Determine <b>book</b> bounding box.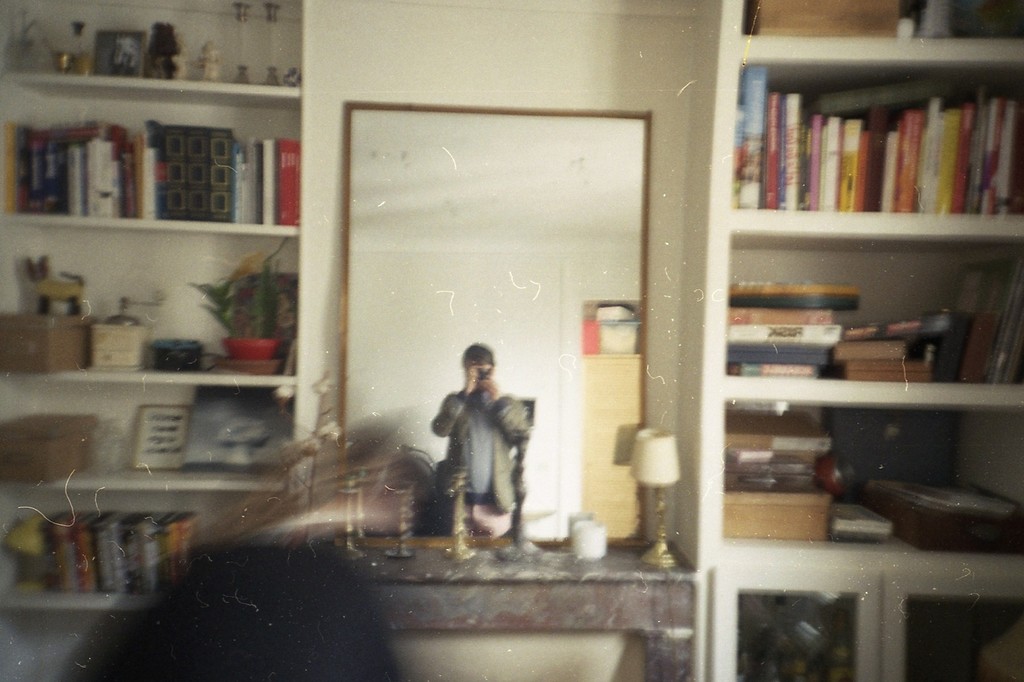
Determined: rect(742, 70, 757, 204).
